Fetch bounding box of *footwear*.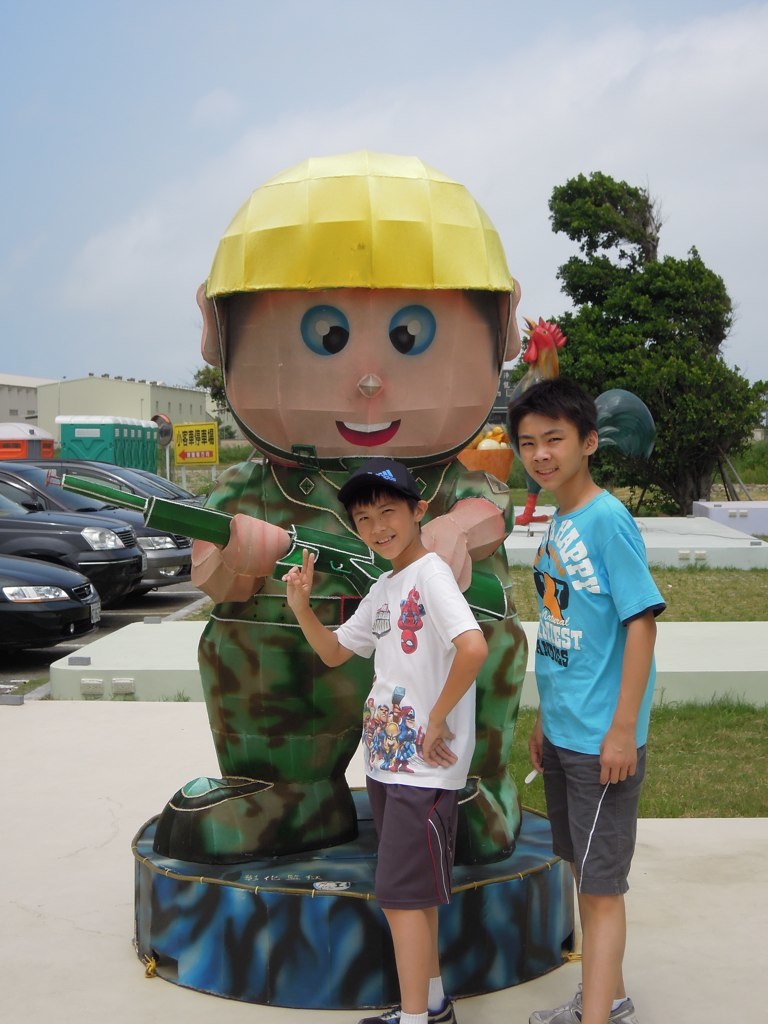
Bbox: <bbox>509, 980, 626, 1023</bbox>.
